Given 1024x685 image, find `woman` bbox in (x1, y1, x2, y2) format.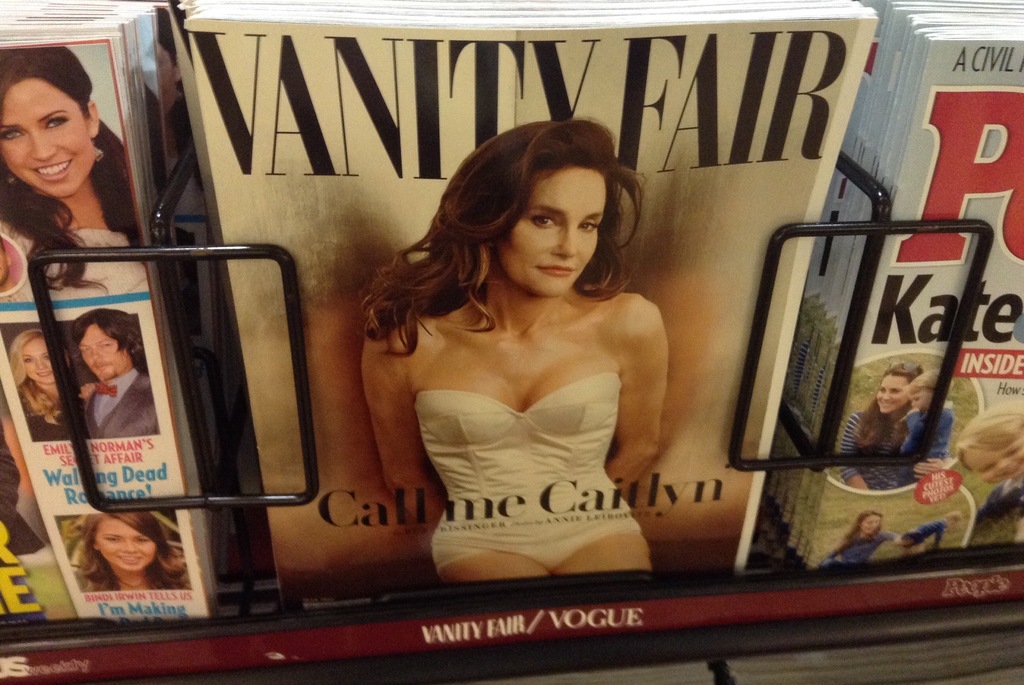
(8, 323, 77, 441).
